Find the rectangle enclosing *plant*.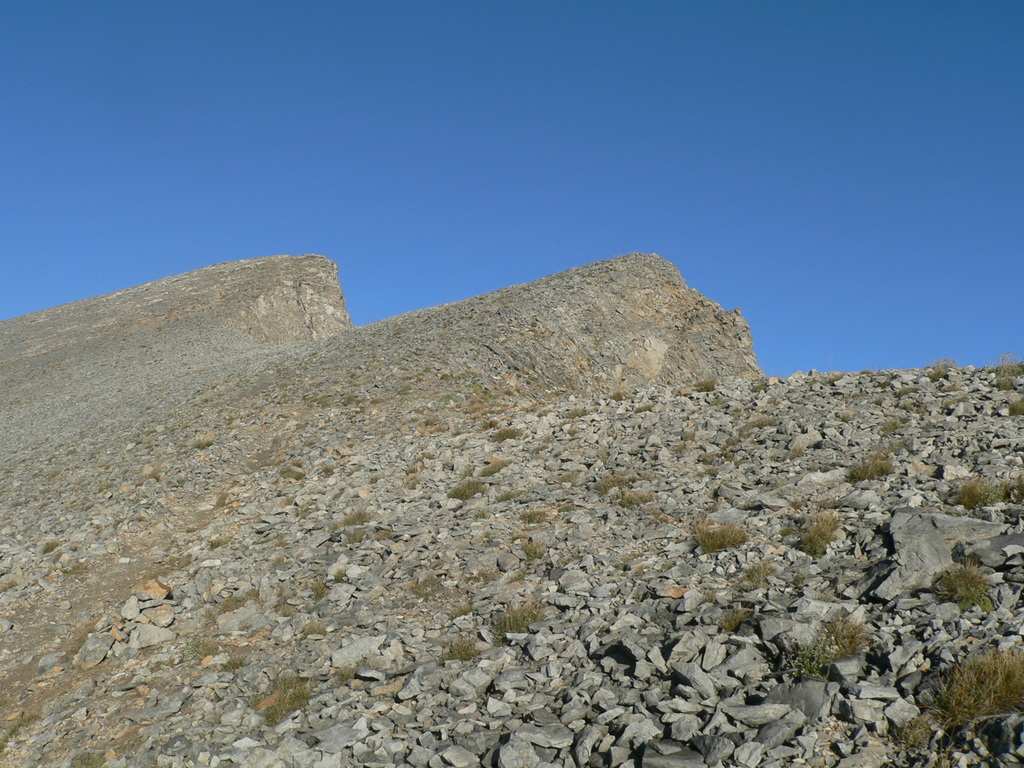
(x1=777, y1=606, x2=874, y2=673).
